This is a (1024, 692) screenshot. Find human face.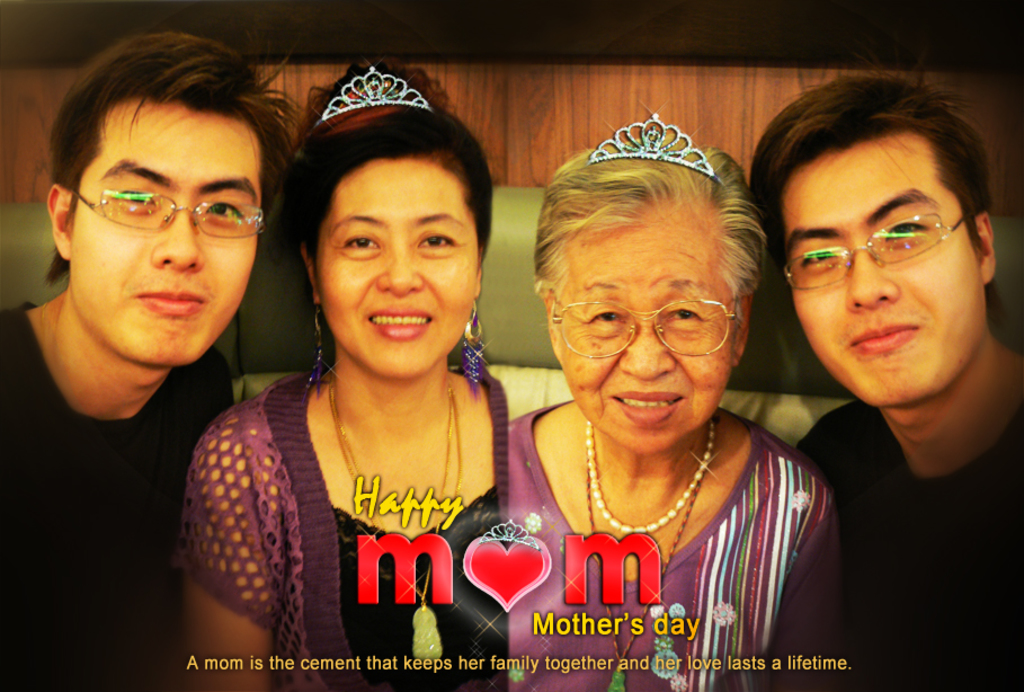
Bounding box: locate(71, 103, 265, 367).
